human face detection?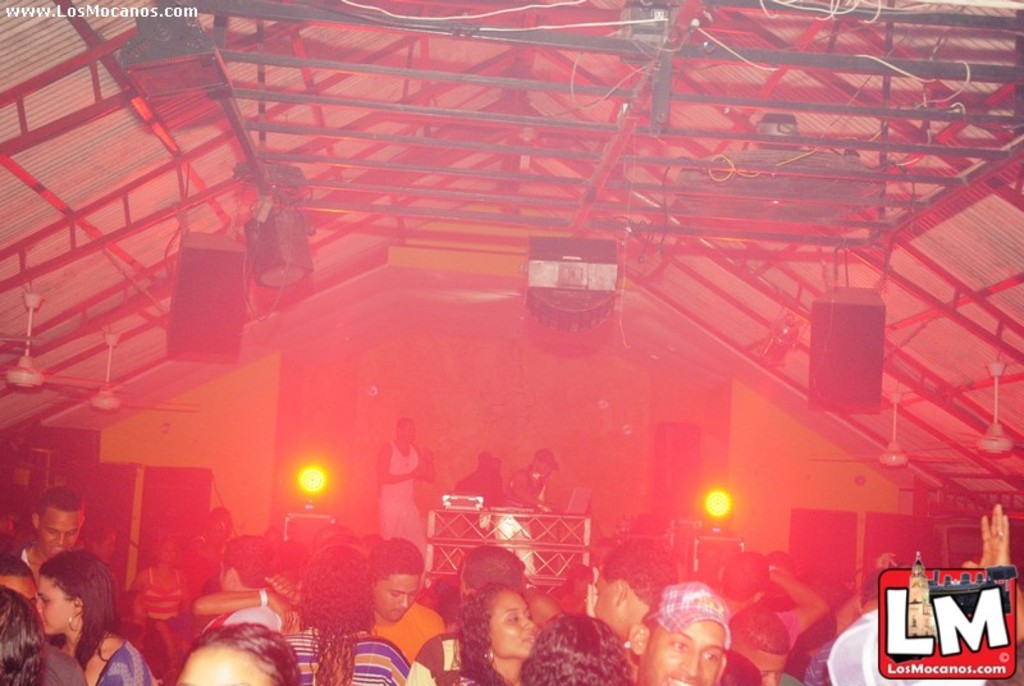
[488, 599, 539, 650]
